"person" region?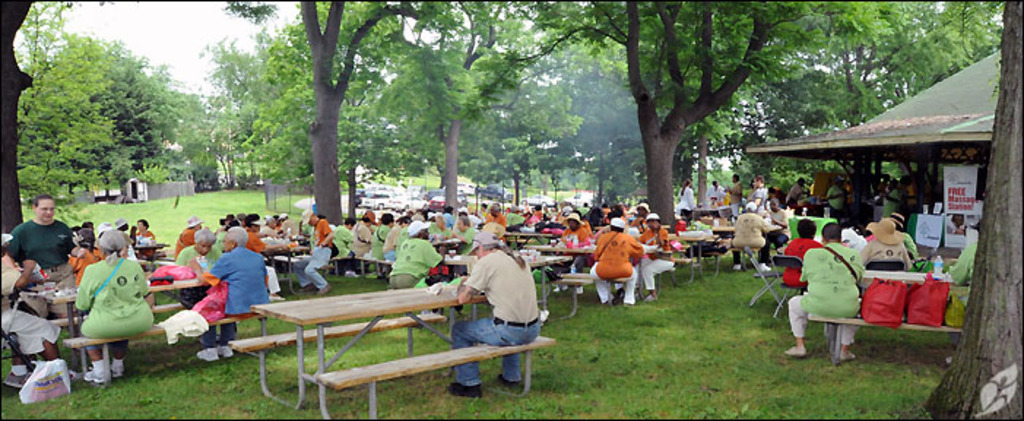
[329,215,355,263]
